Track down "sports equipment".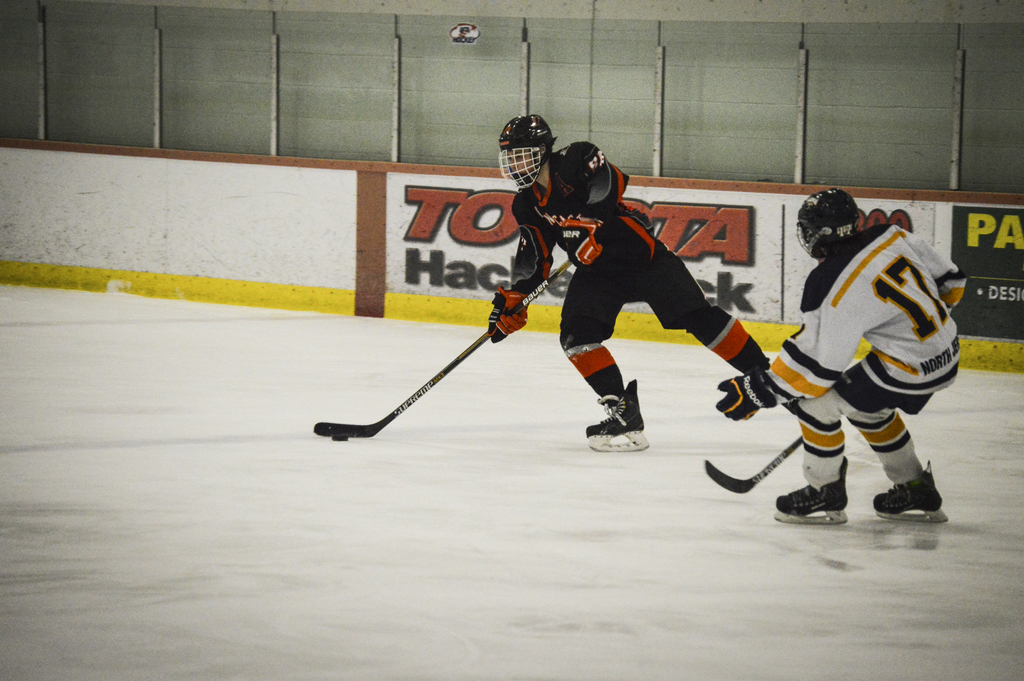
Tracked to [left=772, top=456, right=853, bottom=525].
